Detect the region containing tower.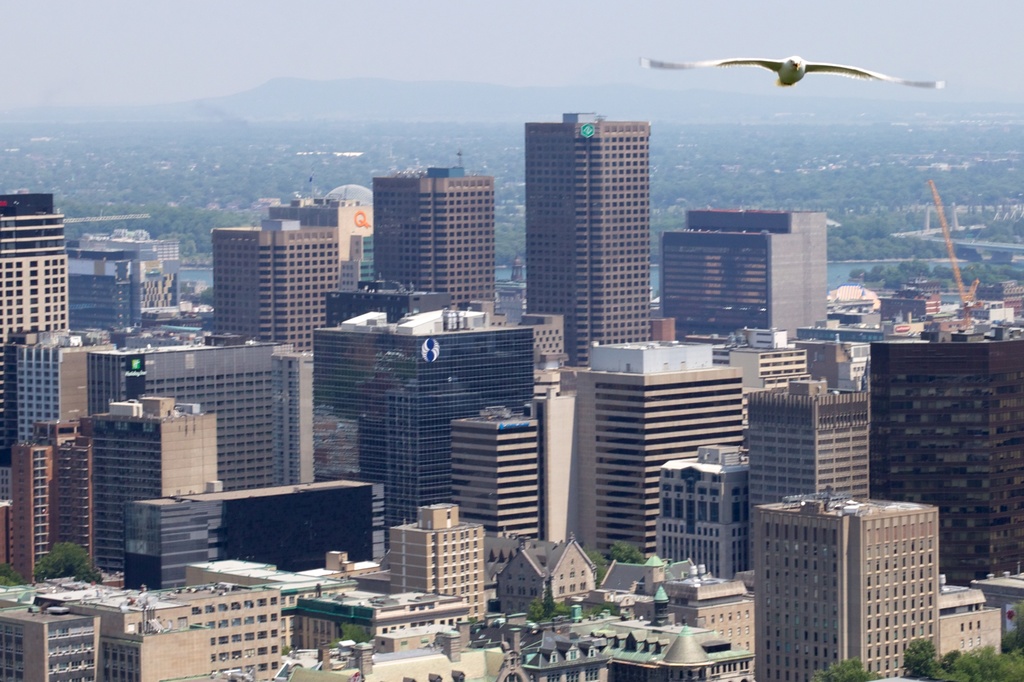
(381, 161, 495, 308).
